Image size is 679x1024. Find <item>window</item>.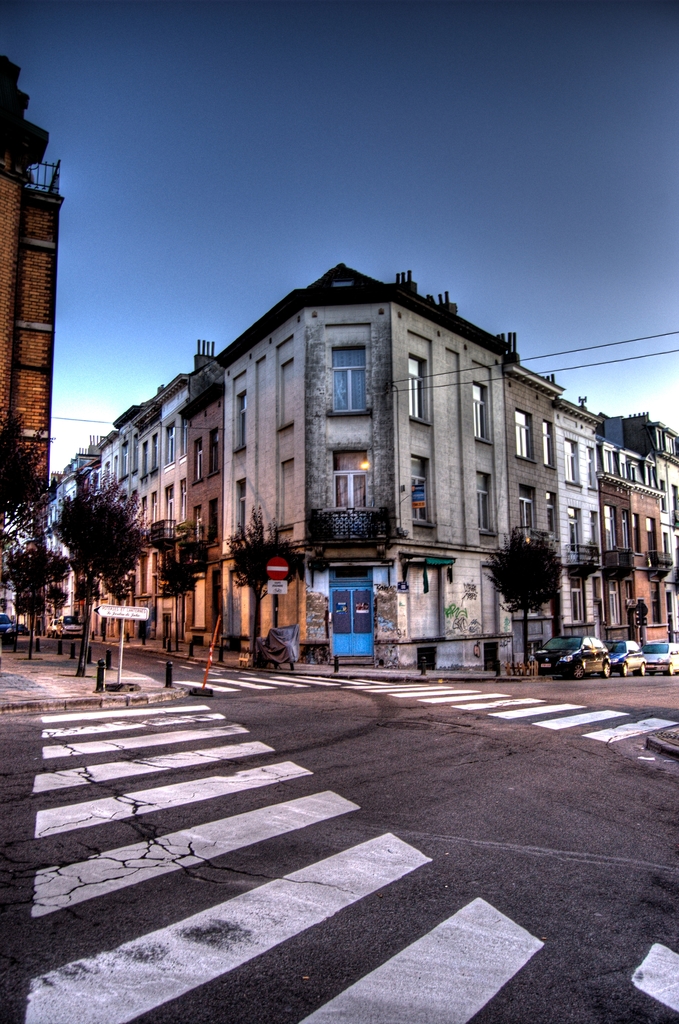
331:444:372:532.
